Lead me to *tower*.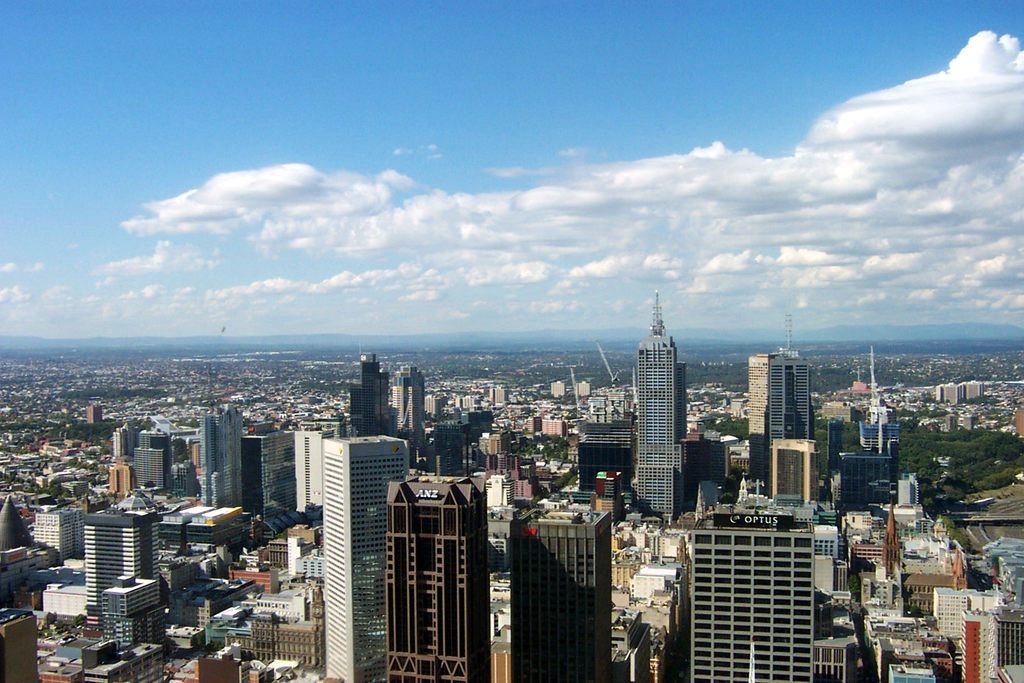
Lead to x1=694, y1=511, x2=807, y2=682.
